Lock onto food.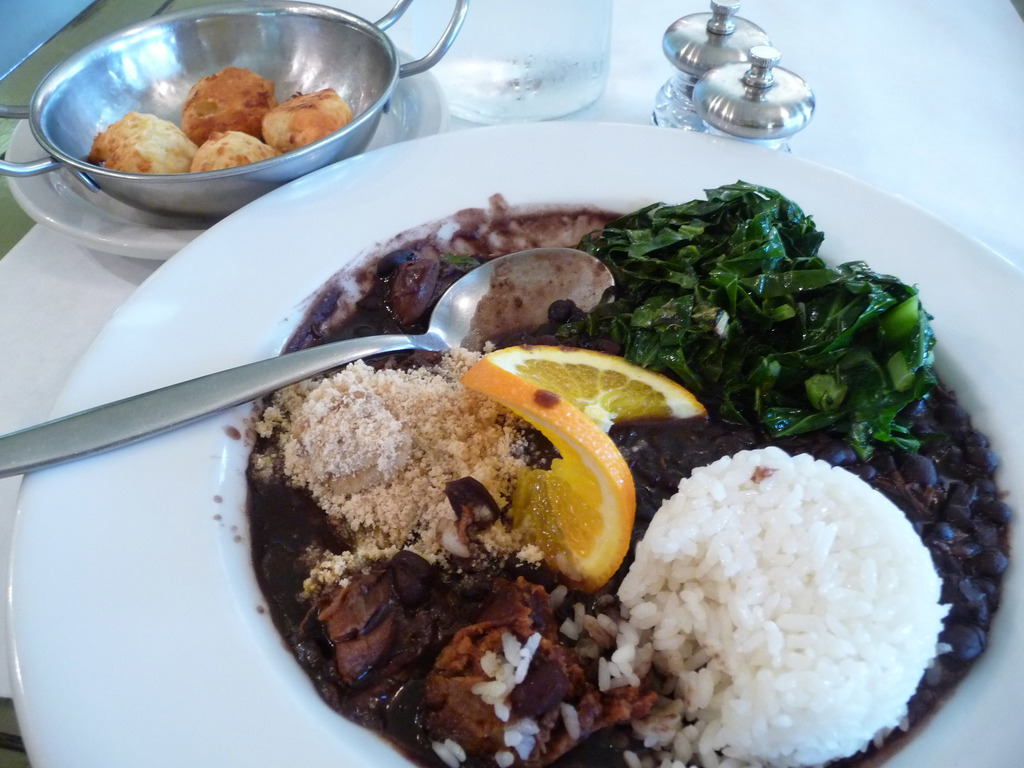
Locked: bbox=(93, 106, 196, 173).
